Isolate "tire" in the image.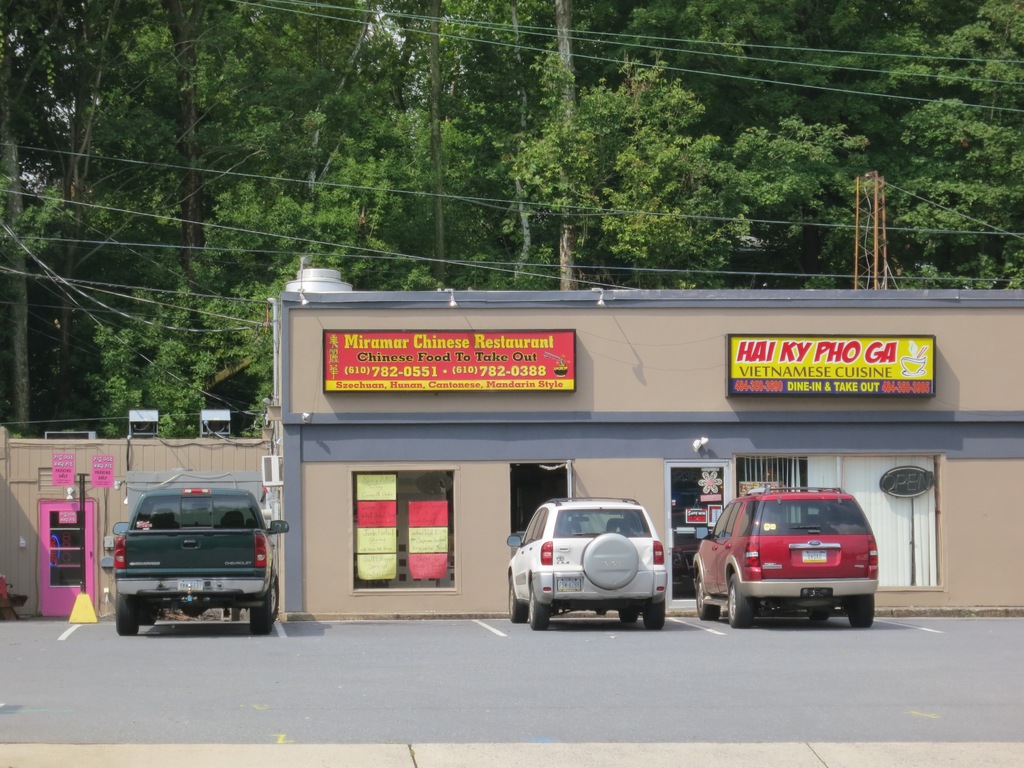
Isolated region: region(509, 588, 532, 625).
